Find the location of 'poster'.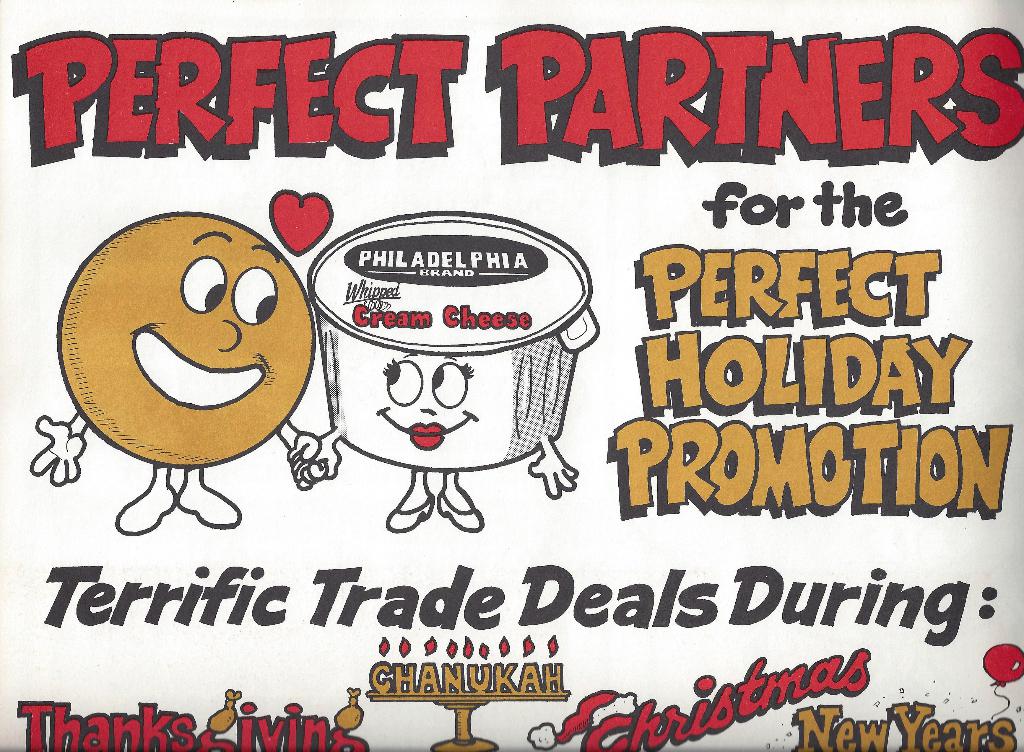
Location: l=0, t=0, r=1023, b=751.
